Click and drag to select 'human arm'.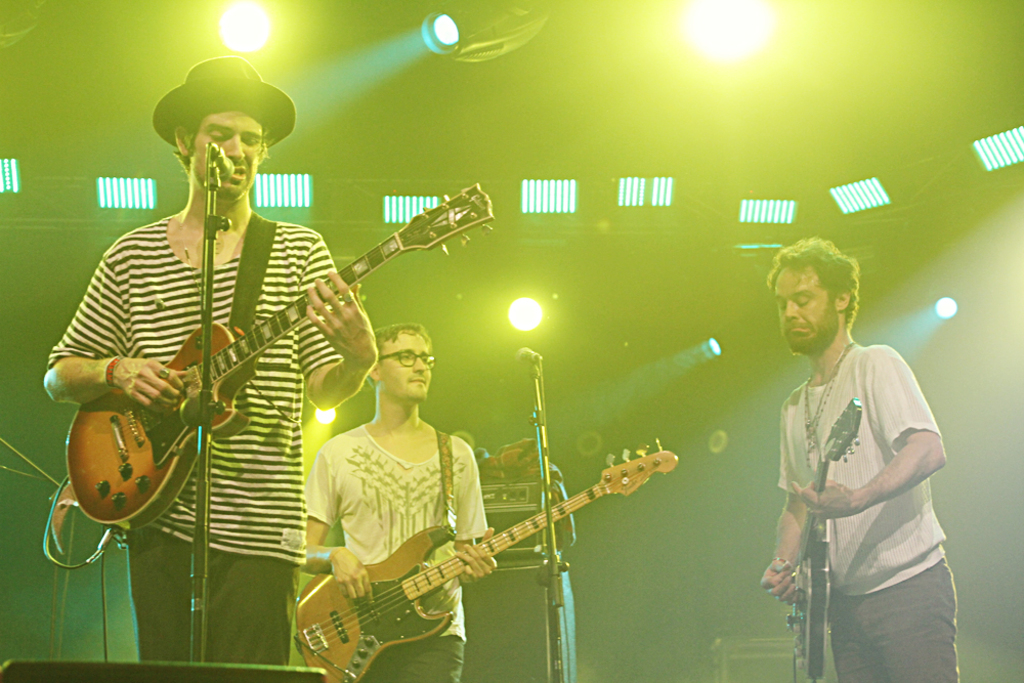
Selection: locate(783, 344, 948, 523).
